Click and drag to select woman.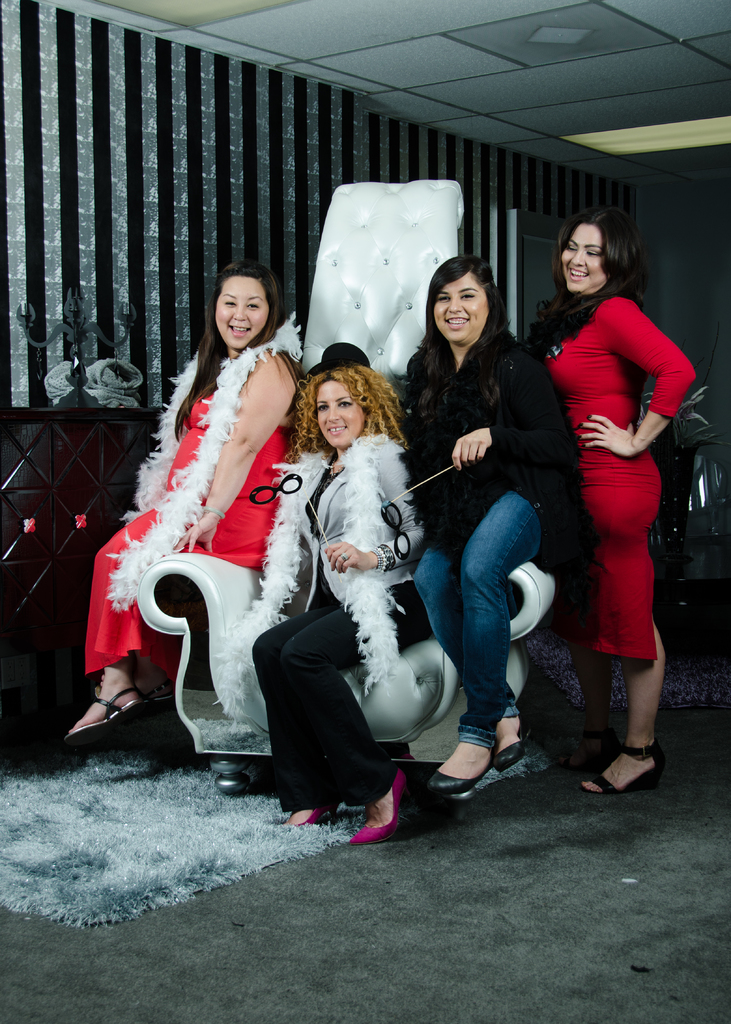
Selection: 409,262,568,792.
